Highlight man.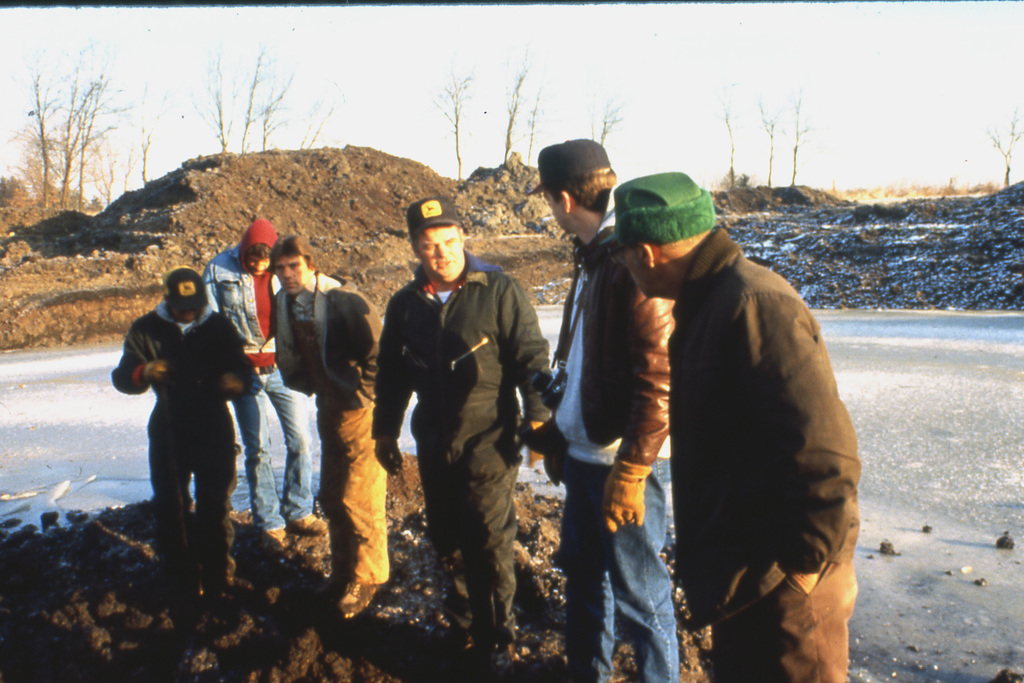
Highlighted region: [114,264,258,605].
